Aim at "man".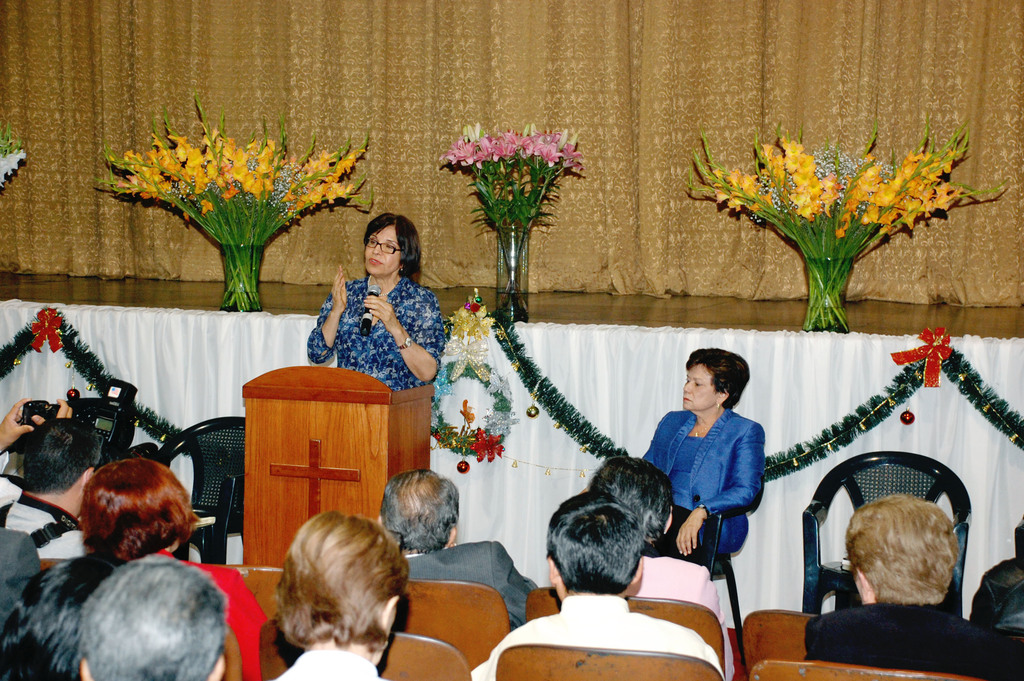
Aimed at <box>374,460,539,628</box>.
